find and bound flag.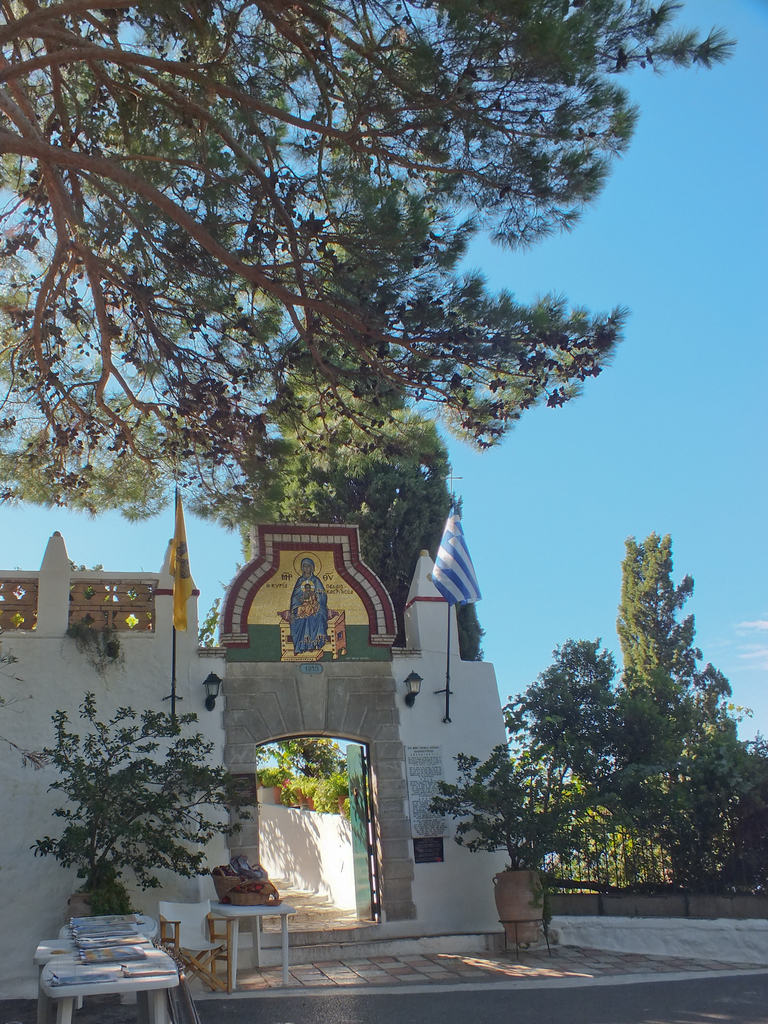
Bound: <box>171,493,192,633</box>.
